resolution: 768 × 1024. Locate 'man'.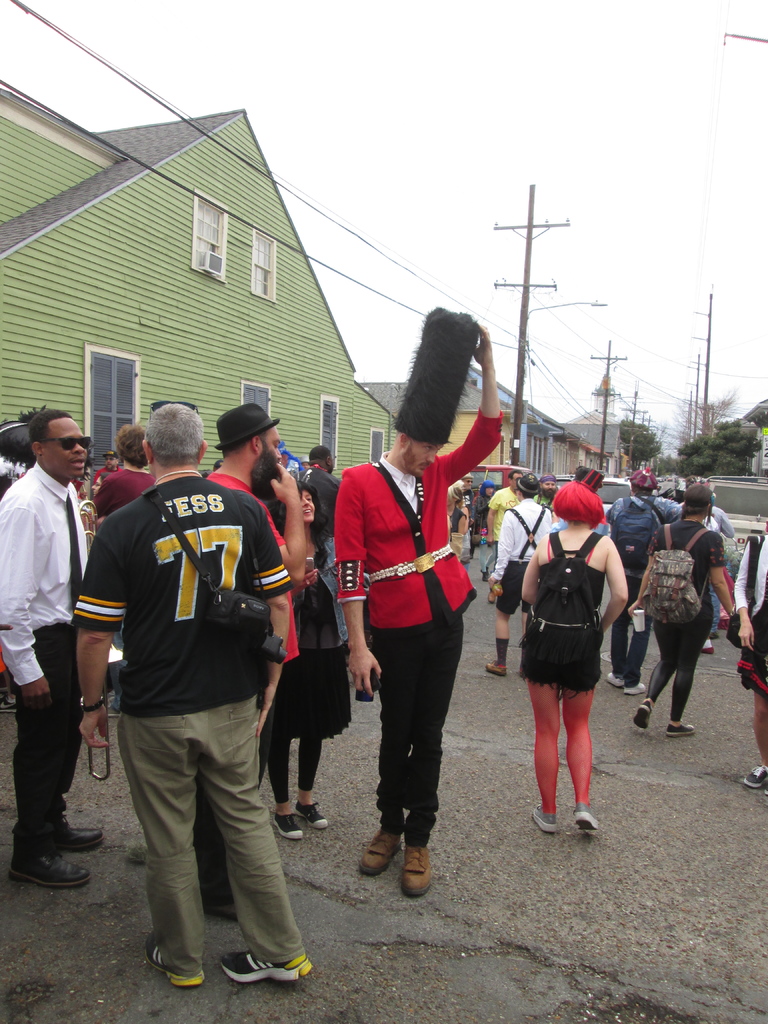
(336, 305, 504, 899).
